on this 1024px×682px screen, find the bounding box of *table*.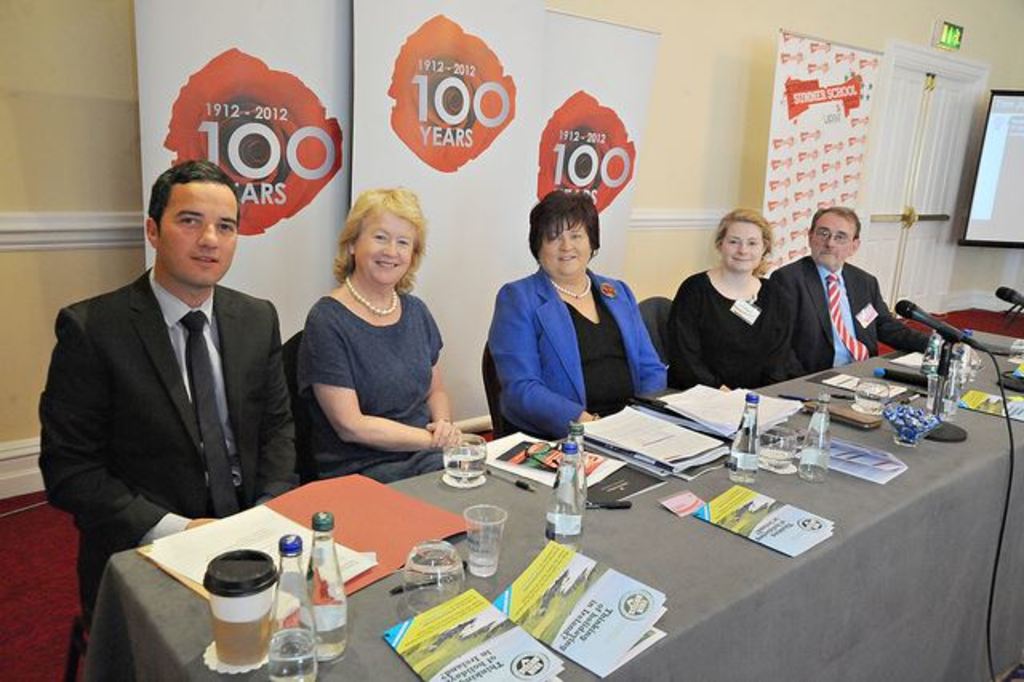
Bounding box: 128,370,992,677.
